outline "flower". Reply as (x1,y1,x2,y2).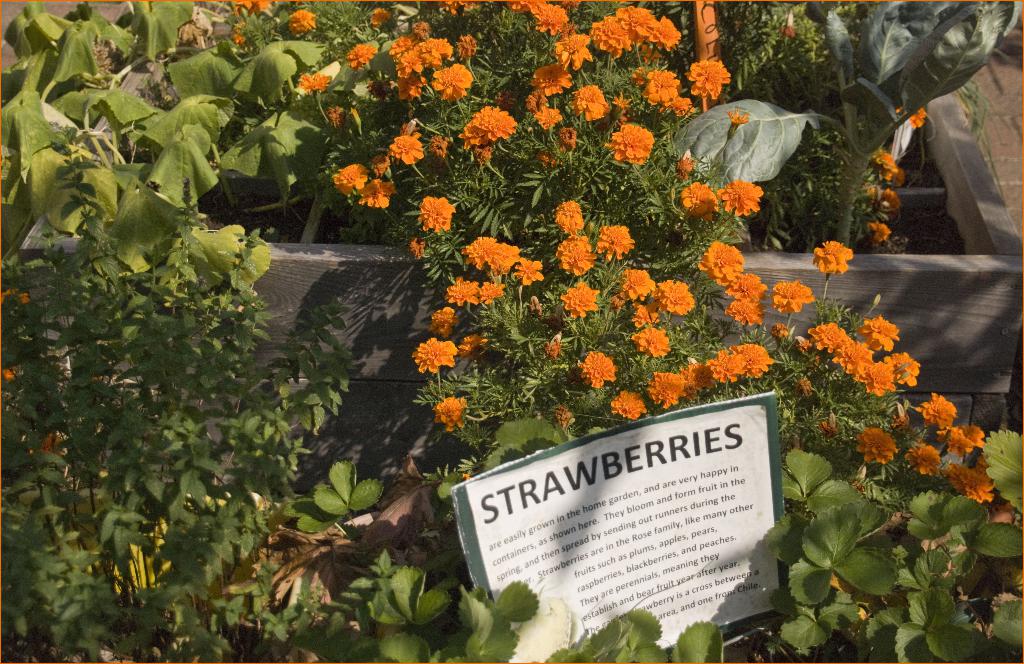
(357,181,390,210).
